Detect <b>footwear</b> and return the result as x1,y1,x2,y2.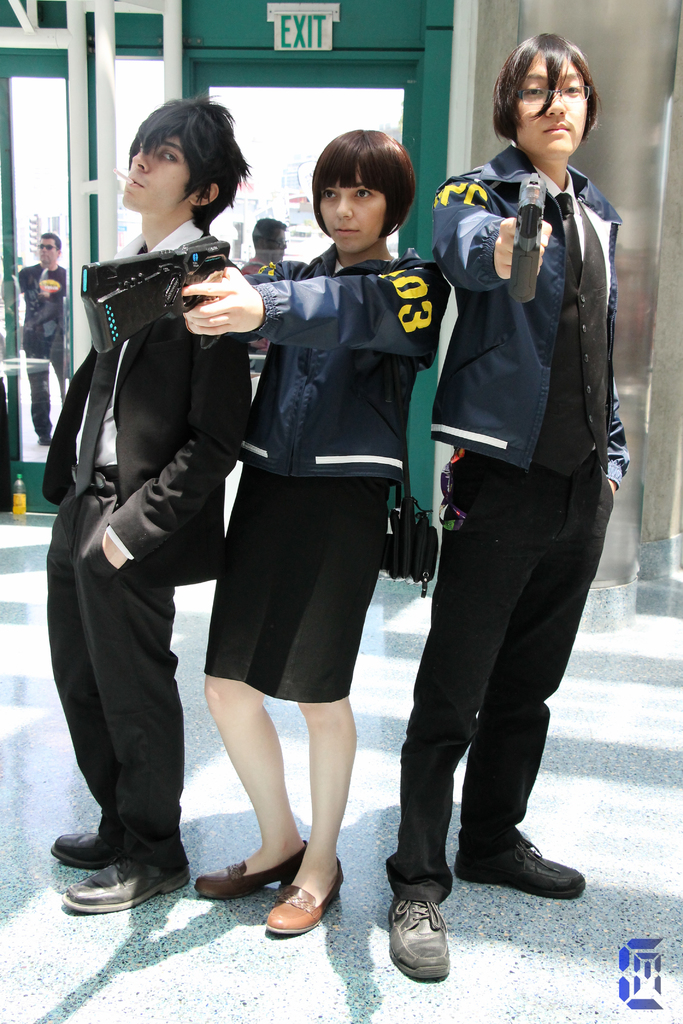
384,895,452,989.
